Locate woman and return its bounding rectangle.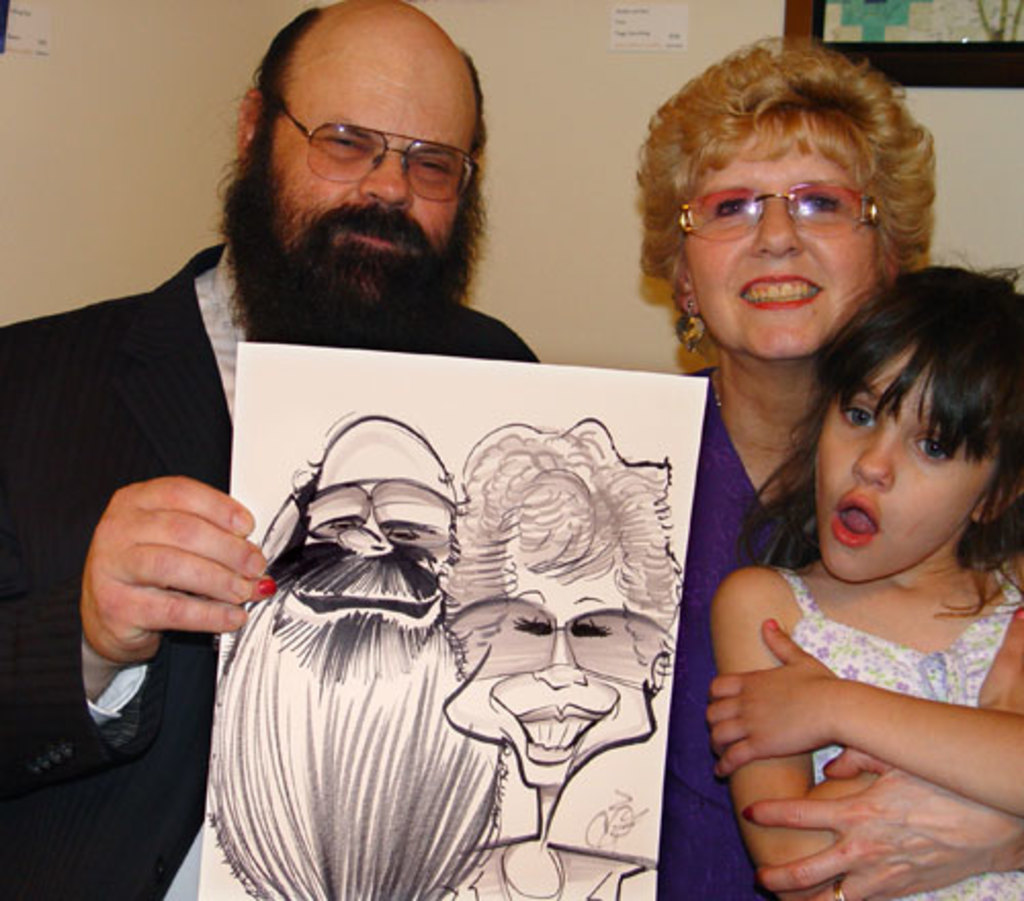
box=[639, 37, 936, 897].
